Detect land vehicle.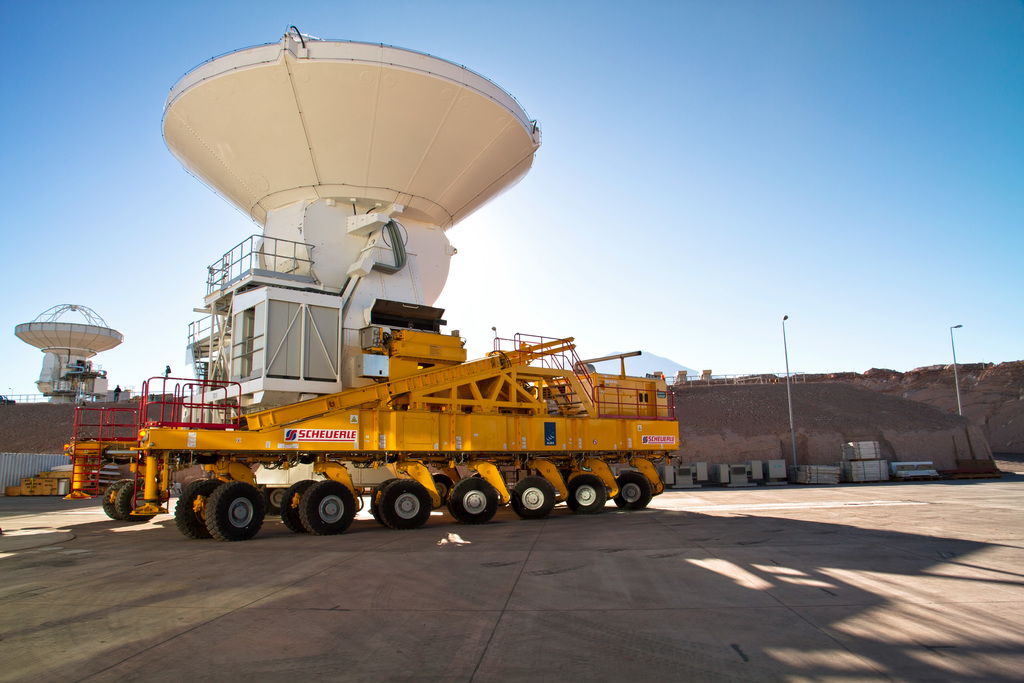
Detected at box(64, 24, 678, 542).
